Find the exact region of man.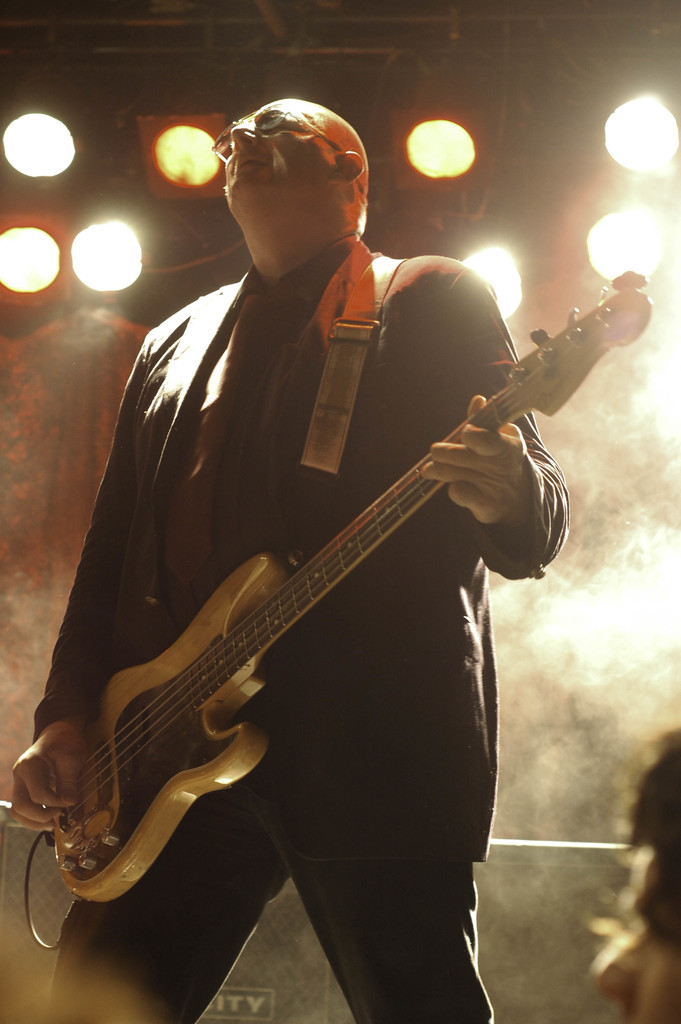
Exact region: (x1=589, y1=744, x2=680, y2=1023).
